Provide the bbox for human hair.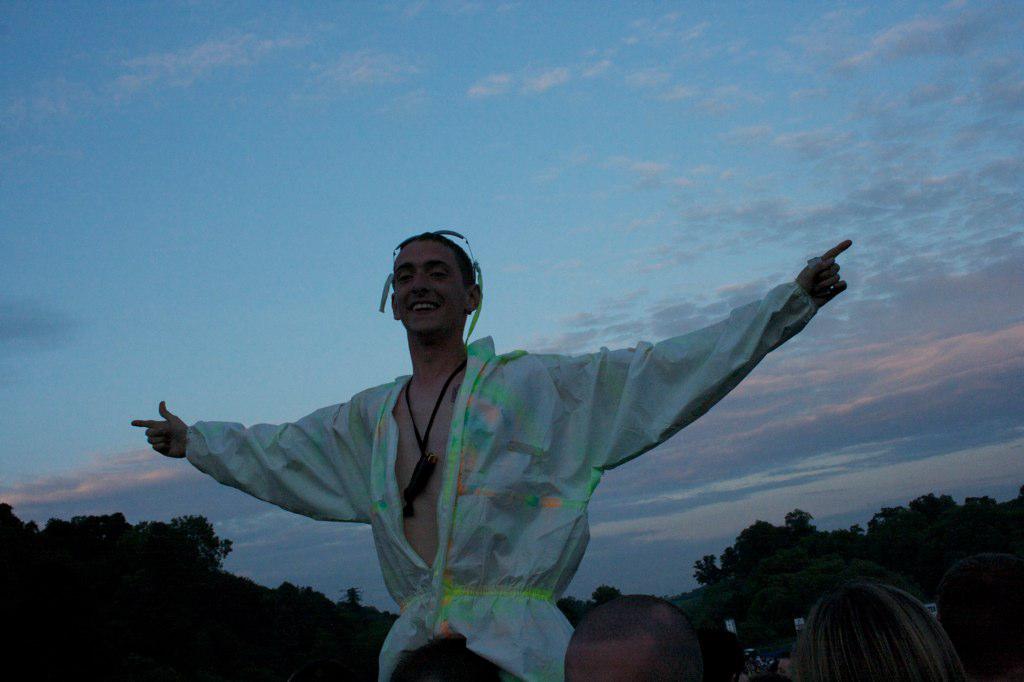
l=570, t=592, r=708, b=681.
